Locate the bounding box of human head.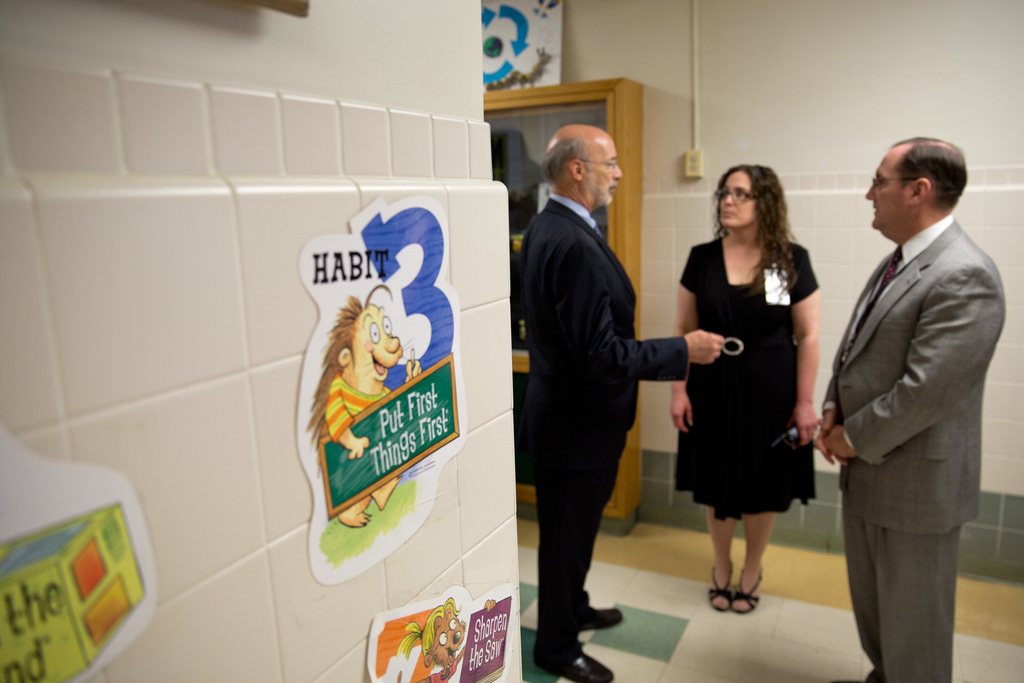
Bounding box: rect(554, 122, 637, 198).
